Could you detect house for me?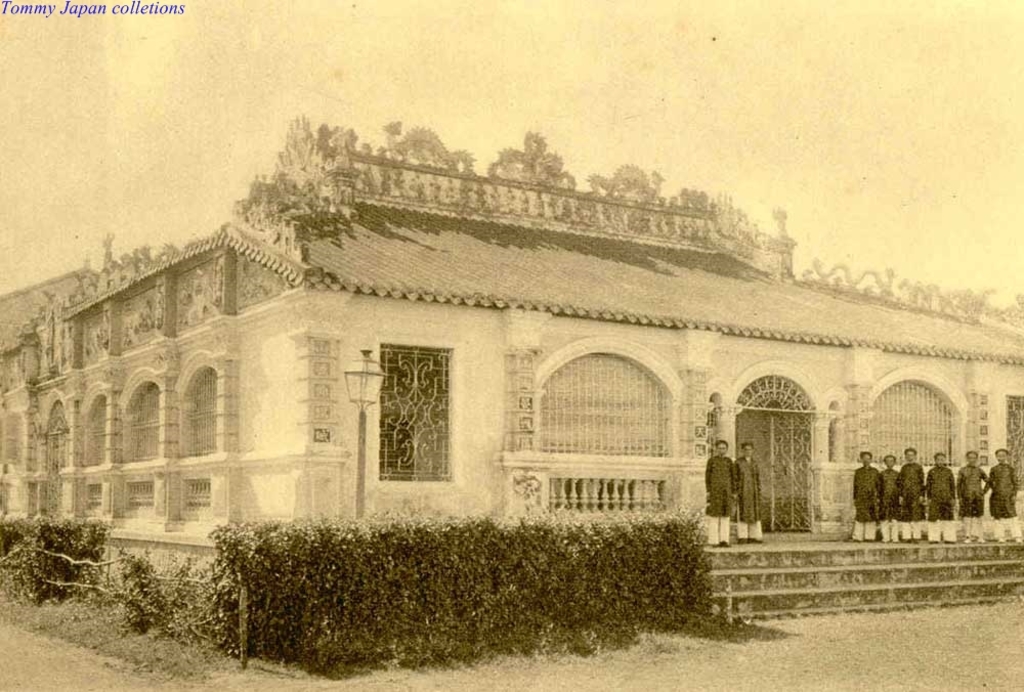
Detection result: {"left": 44, "top": 125, "right": 949, "bottom": 631}.
